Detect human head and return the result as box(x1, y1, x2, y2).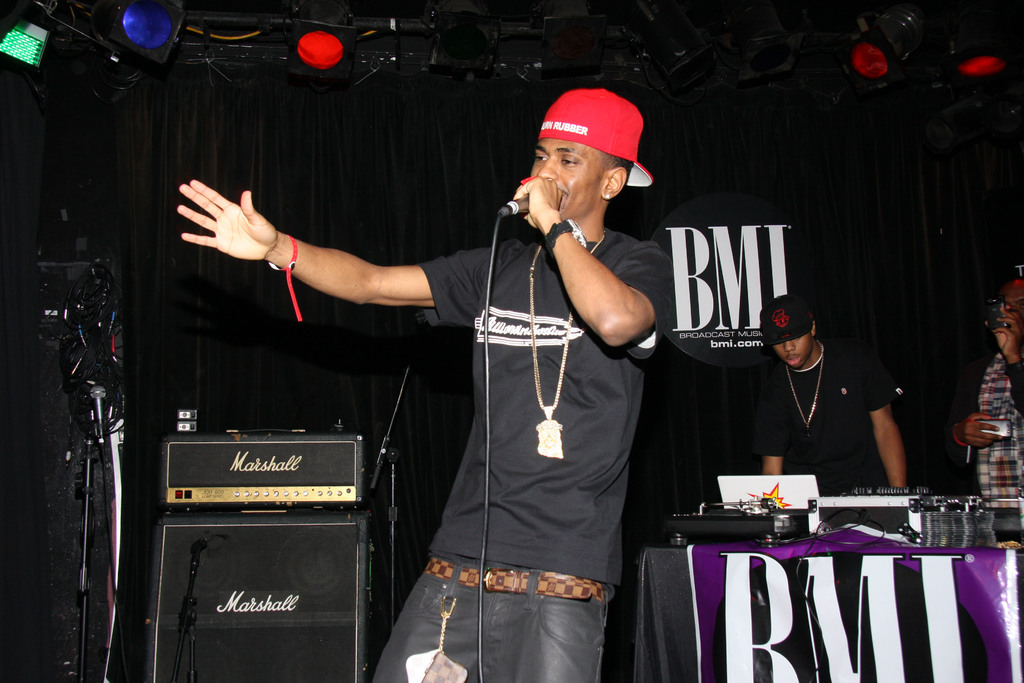
box(990, 278, 1023, 340).
